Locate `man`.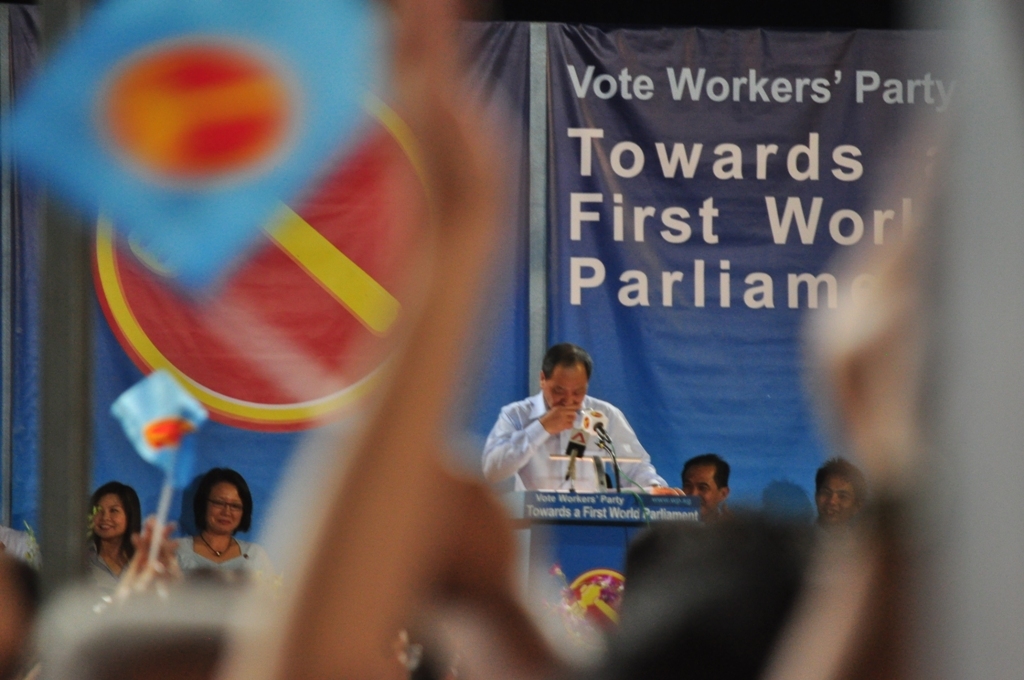
Bounding box: 680 453 732 533.
